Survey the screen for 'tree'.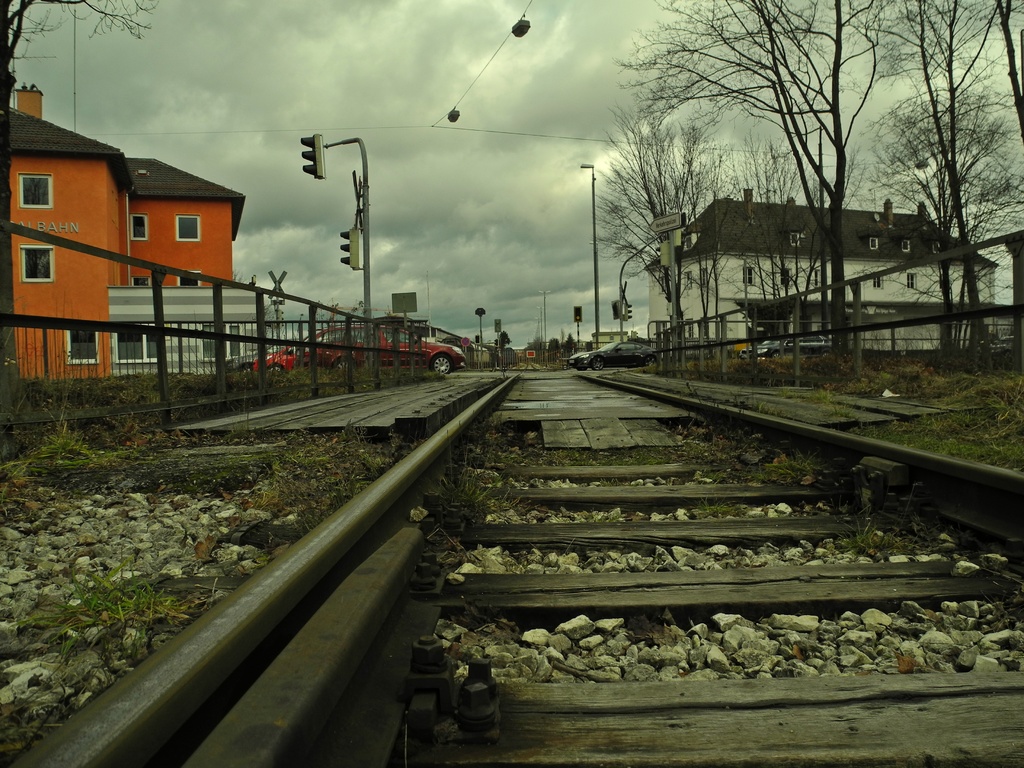
Survey found: 0/0/152/419.
